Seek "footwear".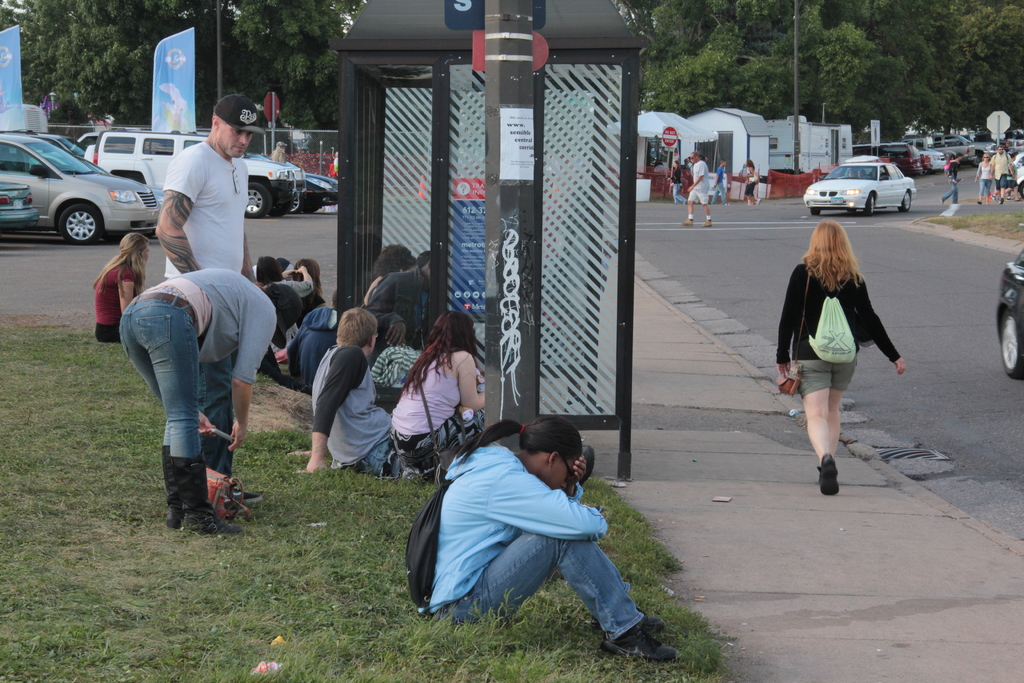
[x1=701, y1=217, x2=714, y2=228].
